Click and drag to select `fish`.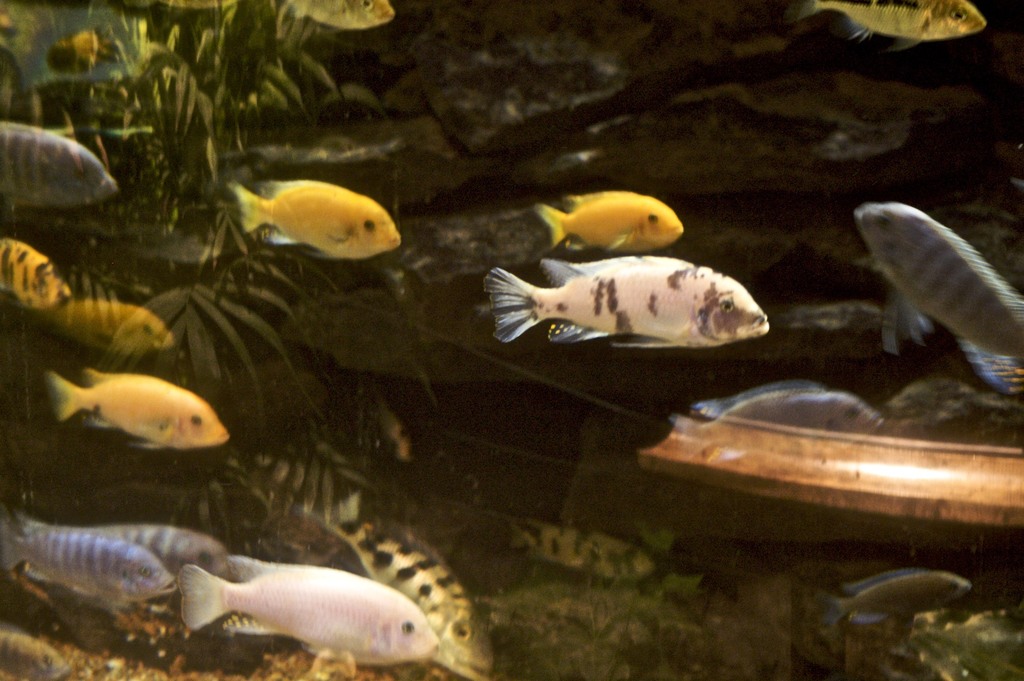
Selection: {"left": 781, "top": 0, "right": 989, "bottom": 51}.
